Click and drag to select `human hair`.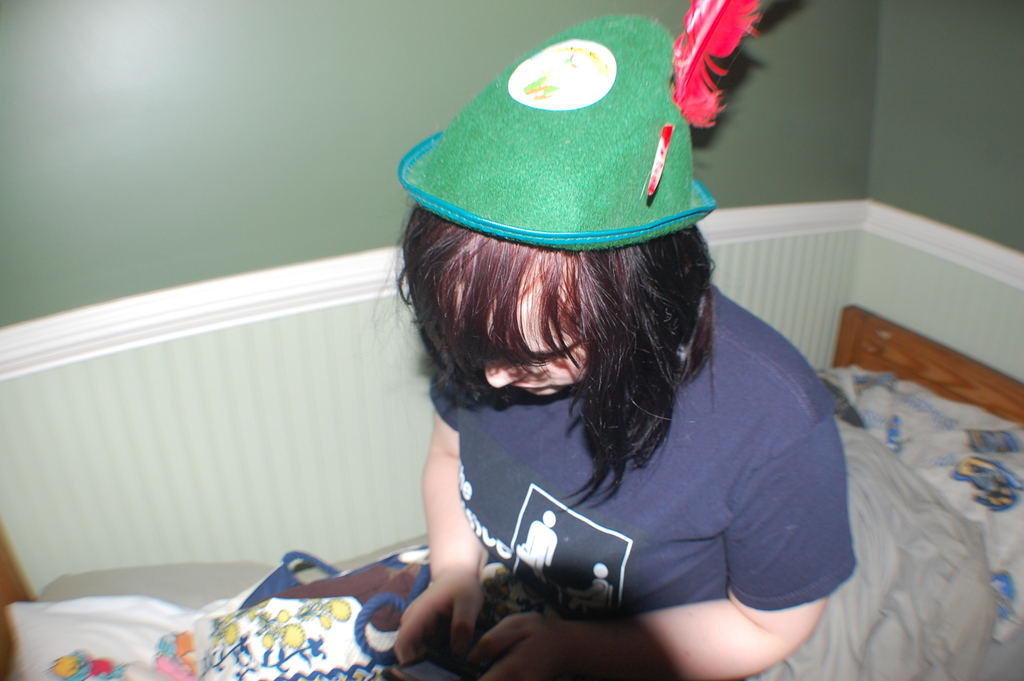
Selection: 401:161:737:476.
